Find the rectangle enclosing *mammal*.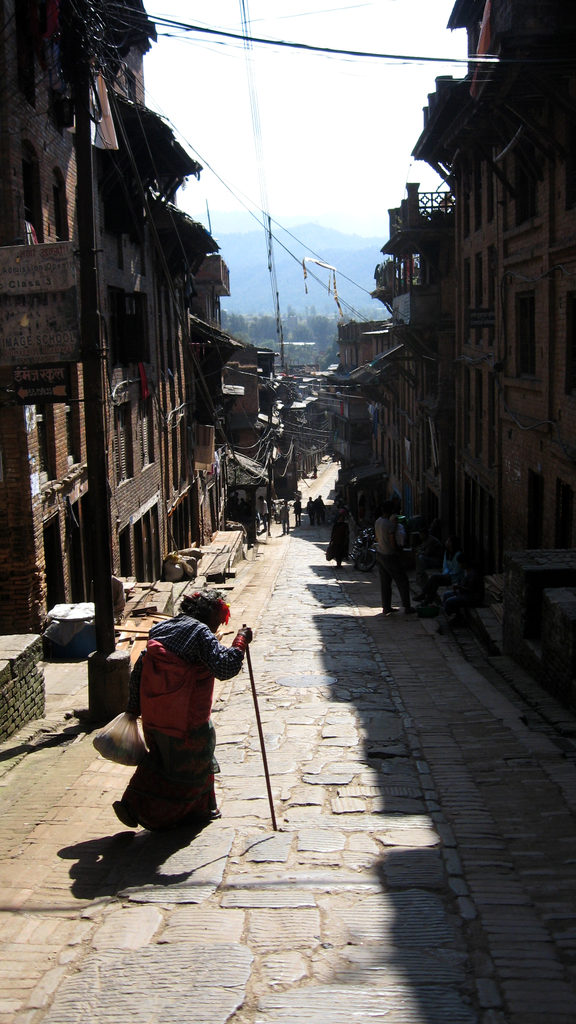
305/495/314/523.
